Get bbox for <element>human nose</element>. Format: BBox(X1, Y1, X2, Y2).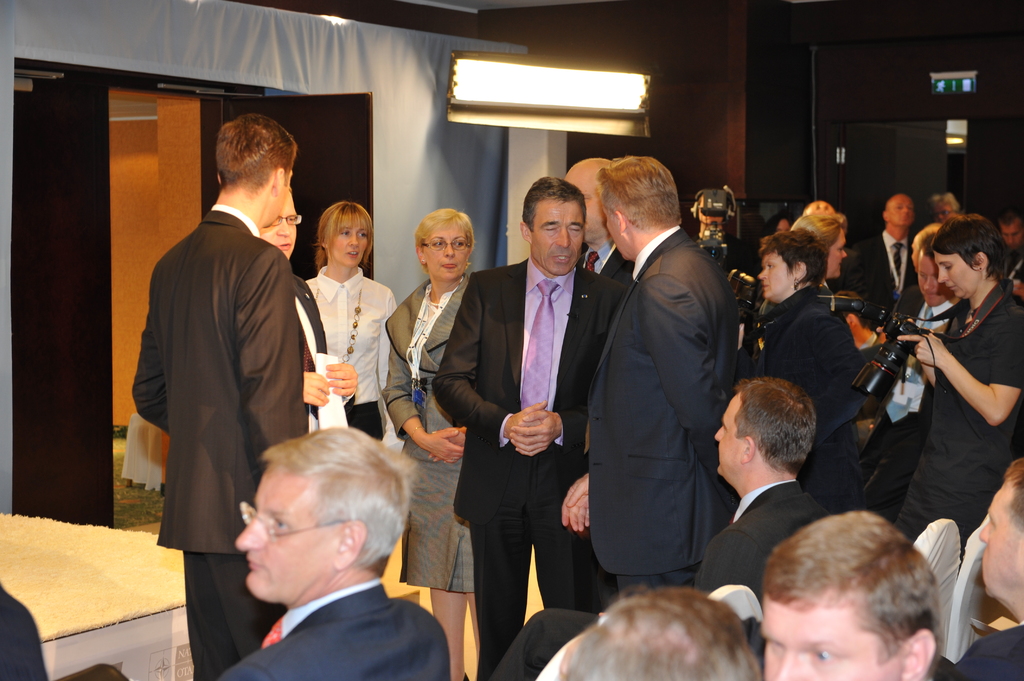
BBox(349, 233, 358, 246).
